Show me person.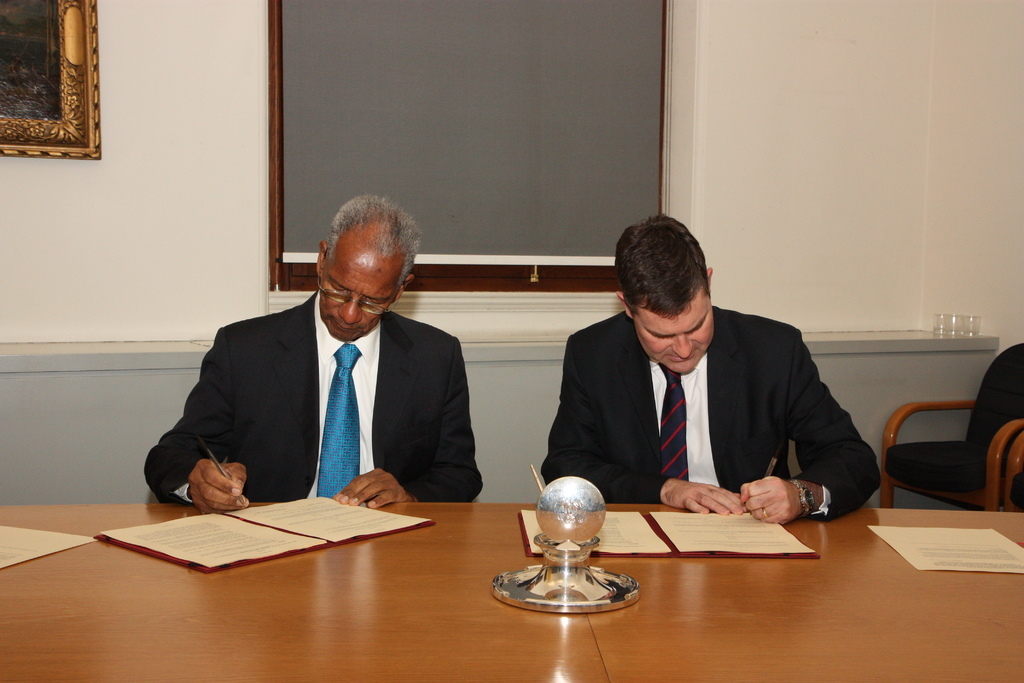
person is here: detection(536, 207, 881, 527).
